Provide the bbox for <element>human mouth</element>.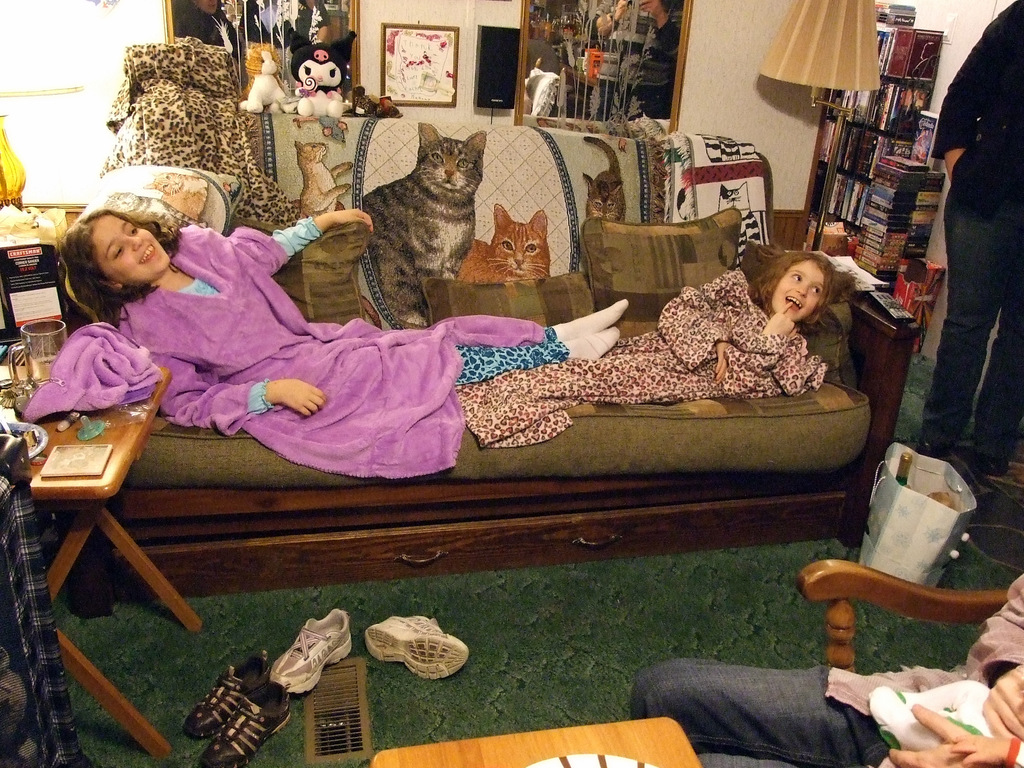
box(141, 243, 151, 263).
